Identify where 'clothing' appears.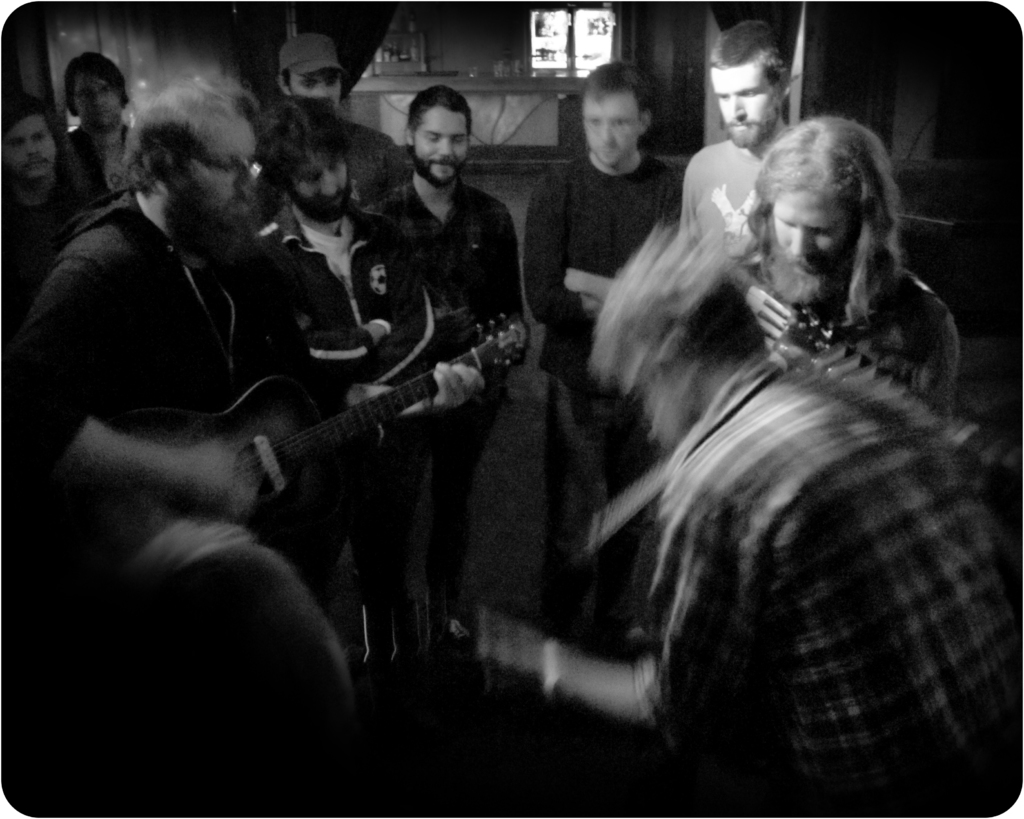
Appears at 66/120/125/203.
